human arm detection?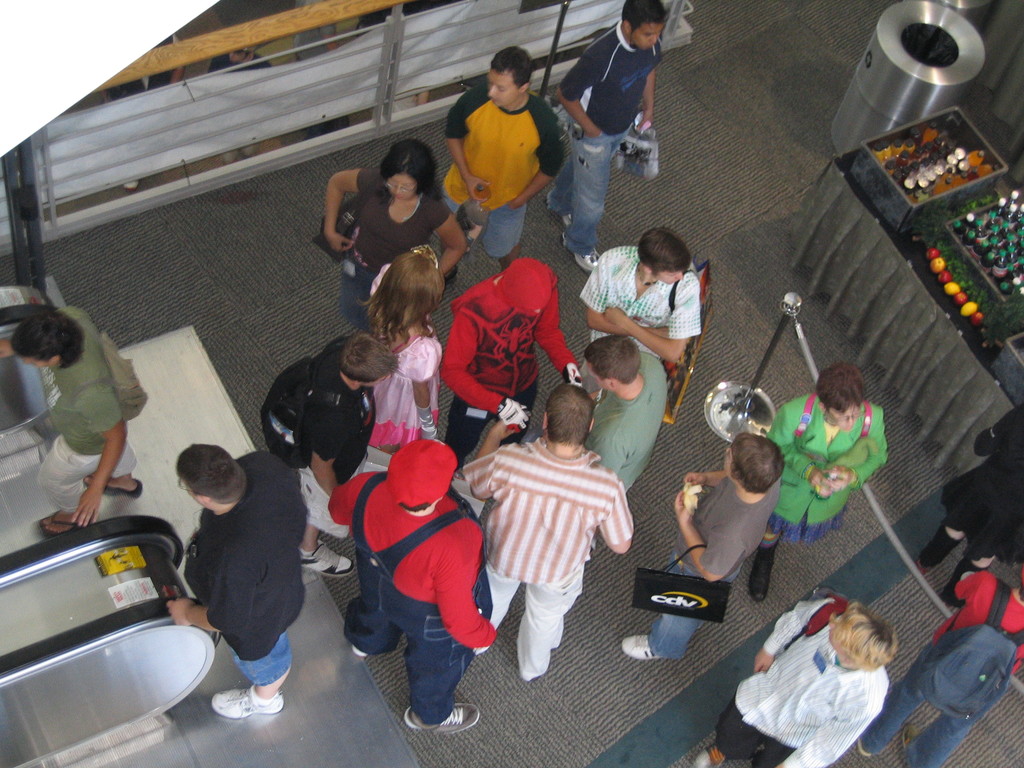
locate(555, 45, 603, 135)
